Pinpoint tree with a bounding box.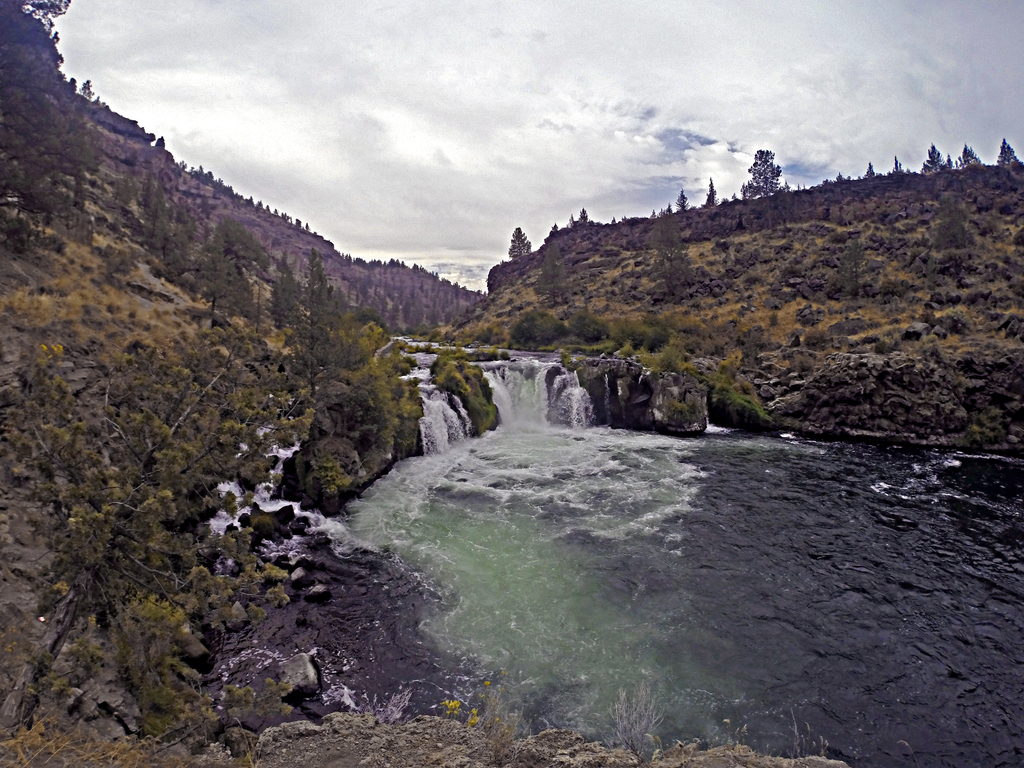
box=[742, 151, 780, 202].
